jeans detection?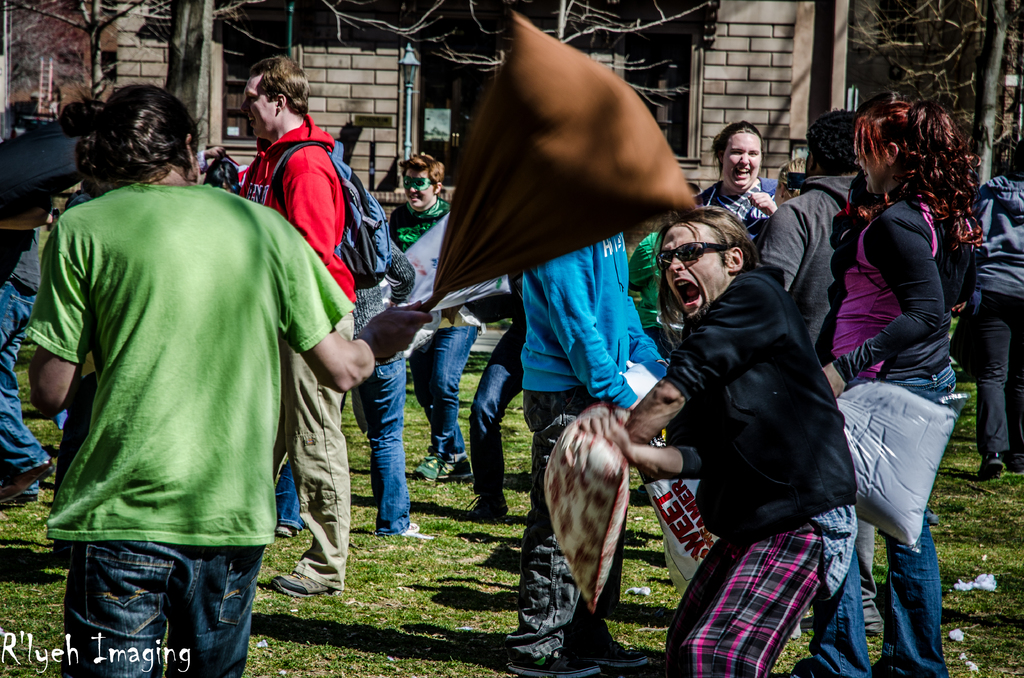
bbox=(358, 359, 410, 535)
